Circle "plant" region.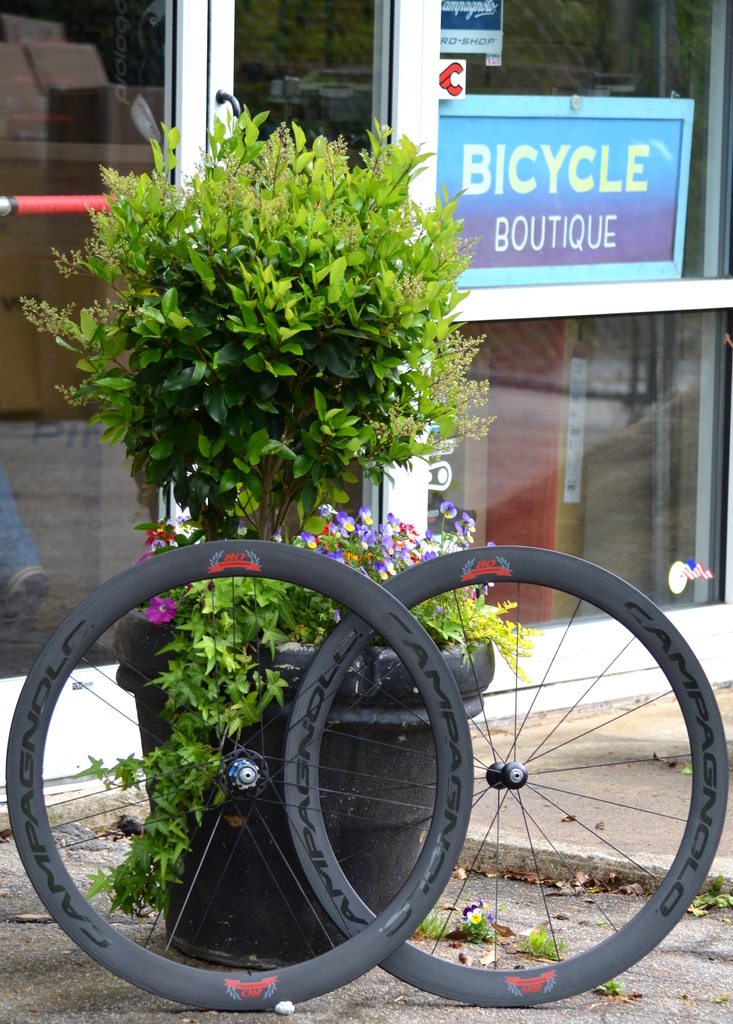
Region: x1=0, y1=60, x2=608, y2=703.
